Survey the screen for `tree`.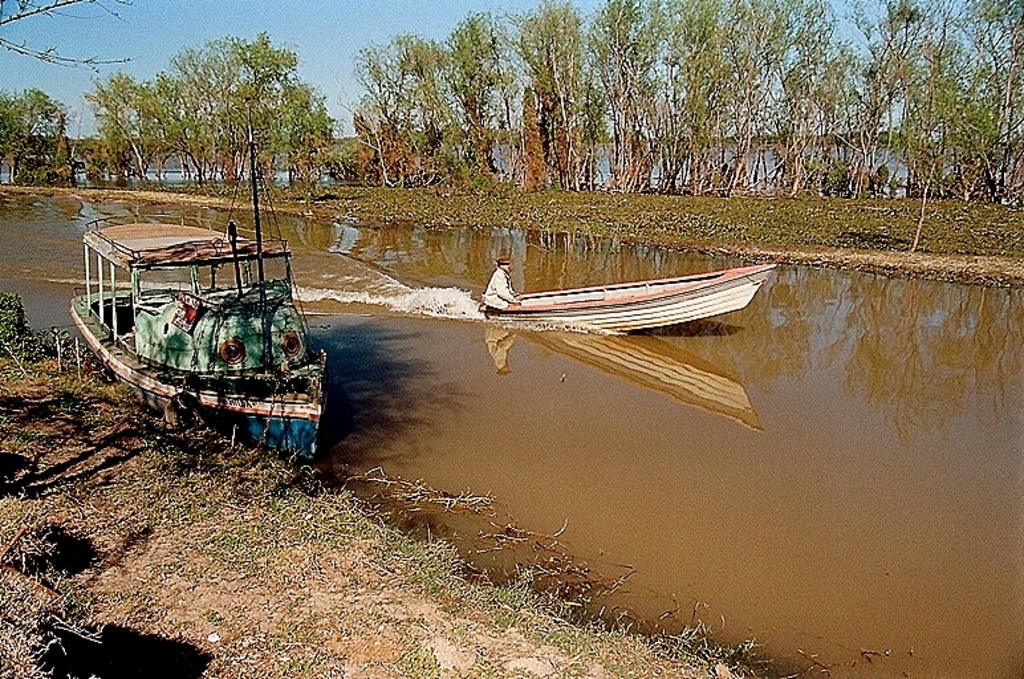
Survey found: crop(0, 0, 141, 73).
